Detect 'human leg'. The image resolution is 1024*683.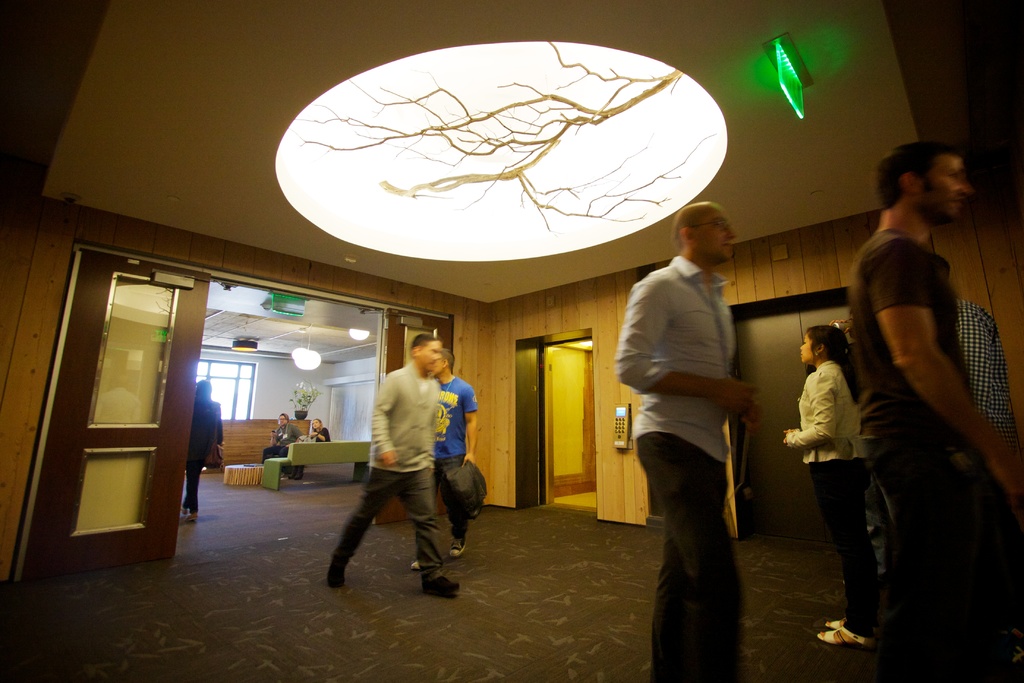
bbox=(410, 473, 463, 589).
